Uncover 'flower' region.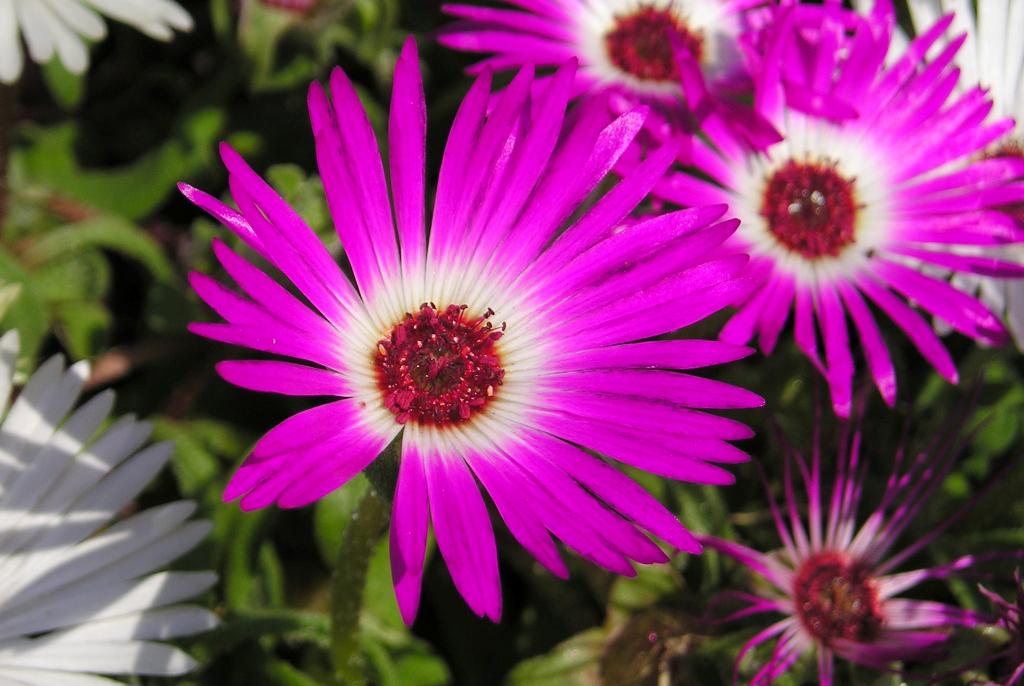
Uncovered: region(610, 0, 1023, 416).
